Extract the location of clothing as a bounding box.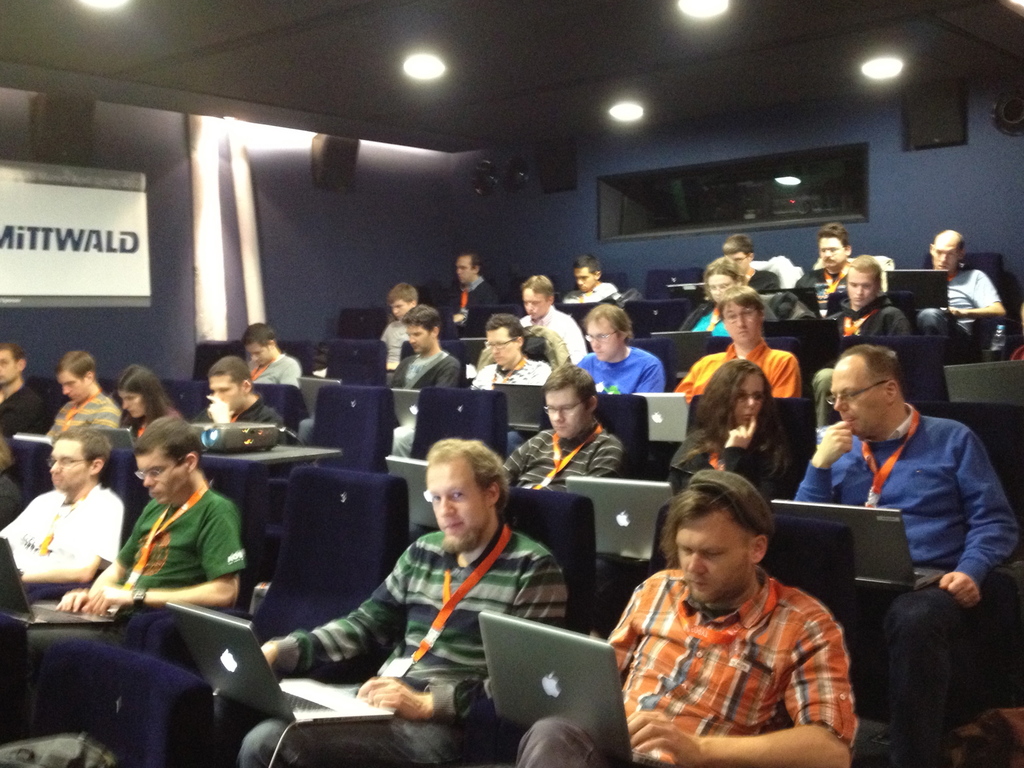
pyautogui.locateOnScreen(497, 415, 628, 494).
